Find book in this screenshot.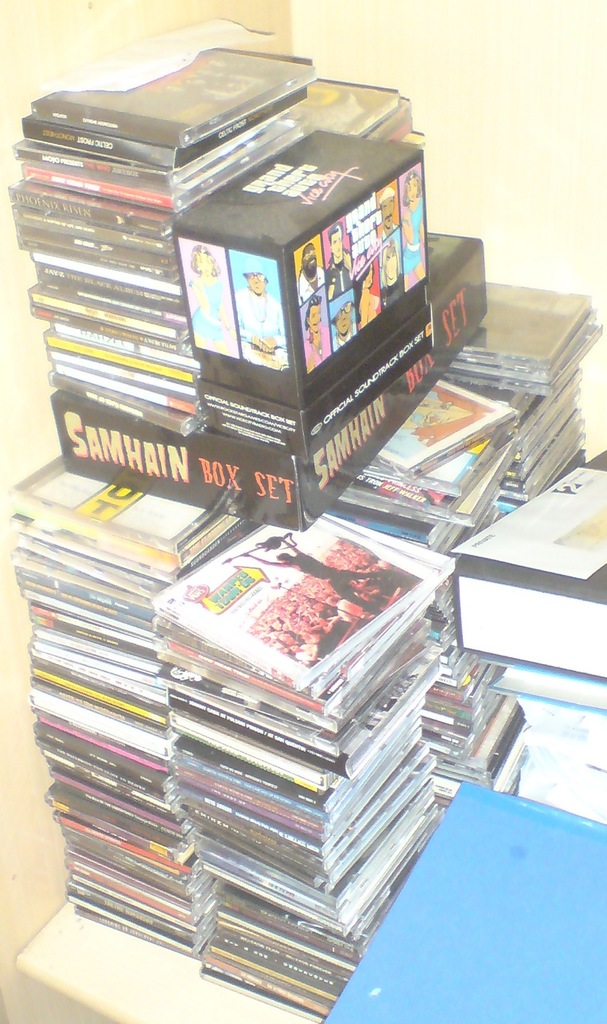
The bounding box for book is pyautogui.locateOnScreen(474, 652, 606, 714).
